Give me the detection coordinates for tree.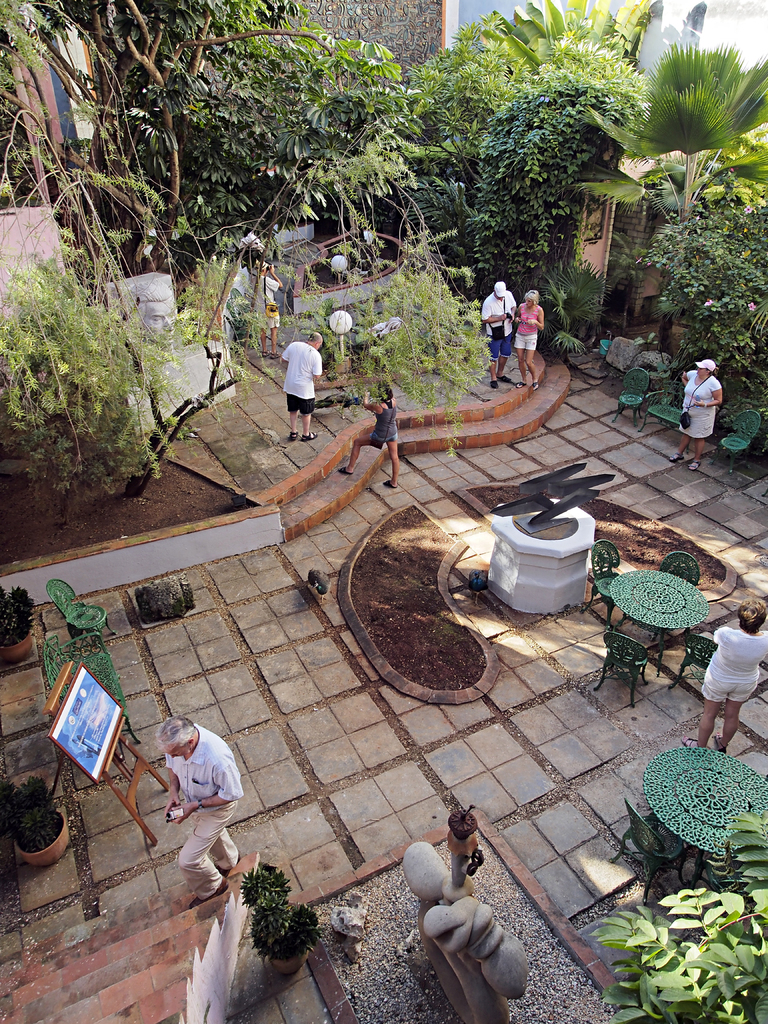
380:0:638:217.
